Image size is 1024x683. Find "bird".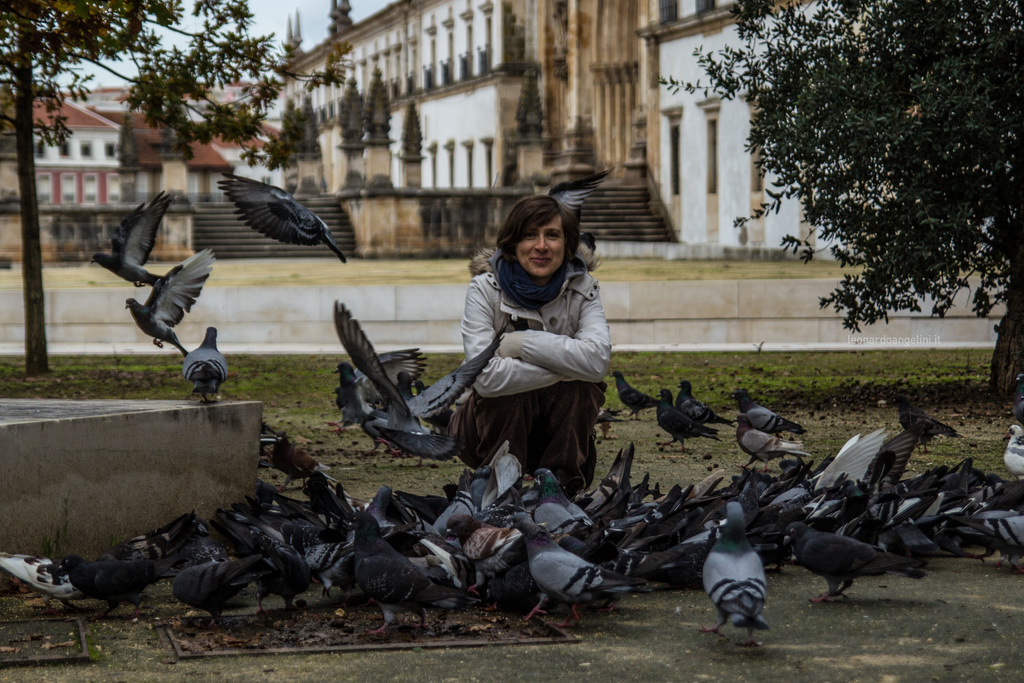
x1=211, y1=493, x2=272, y2=565.
